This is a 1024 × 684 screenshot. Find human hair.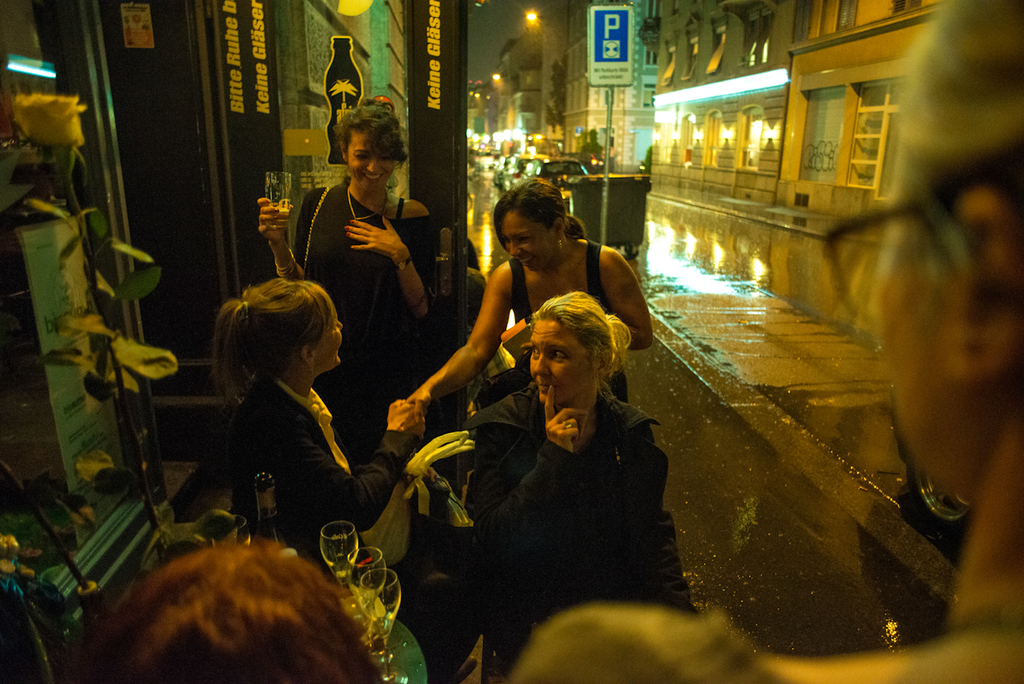
Bounding box: [left=333, top=94, right=410, bottom=172].
